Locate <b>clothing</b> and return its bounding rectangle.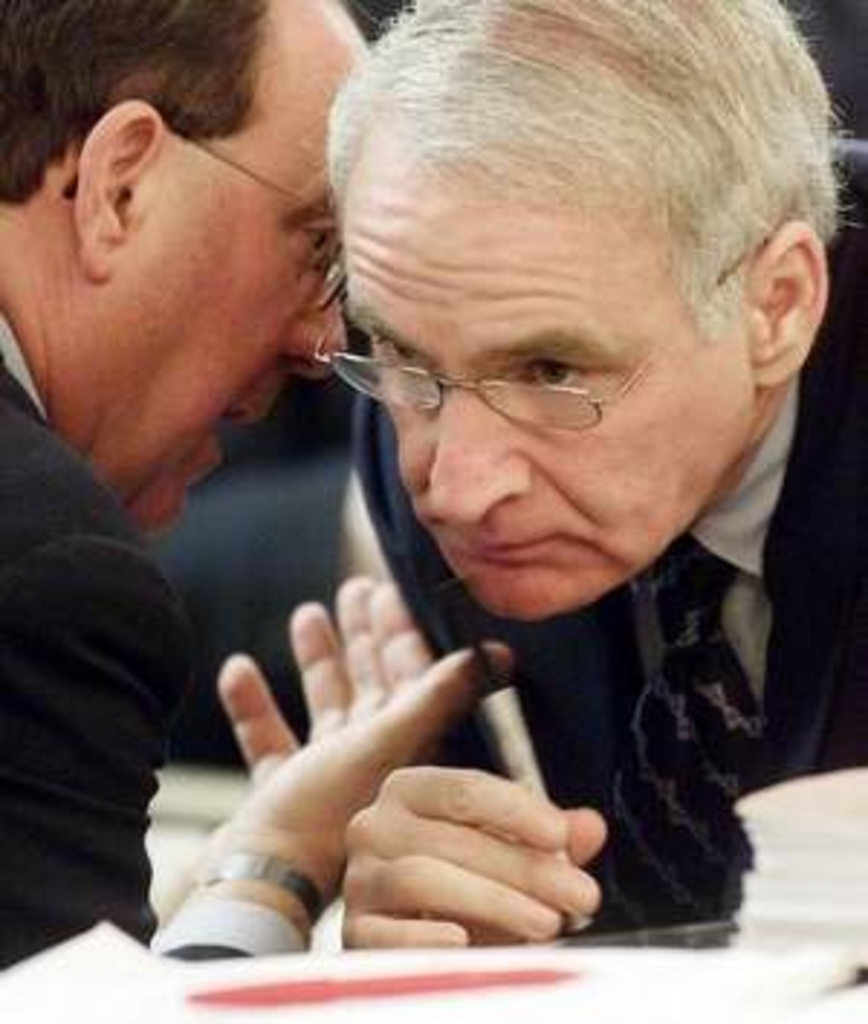
Rect(0, 336, 197, 966).
